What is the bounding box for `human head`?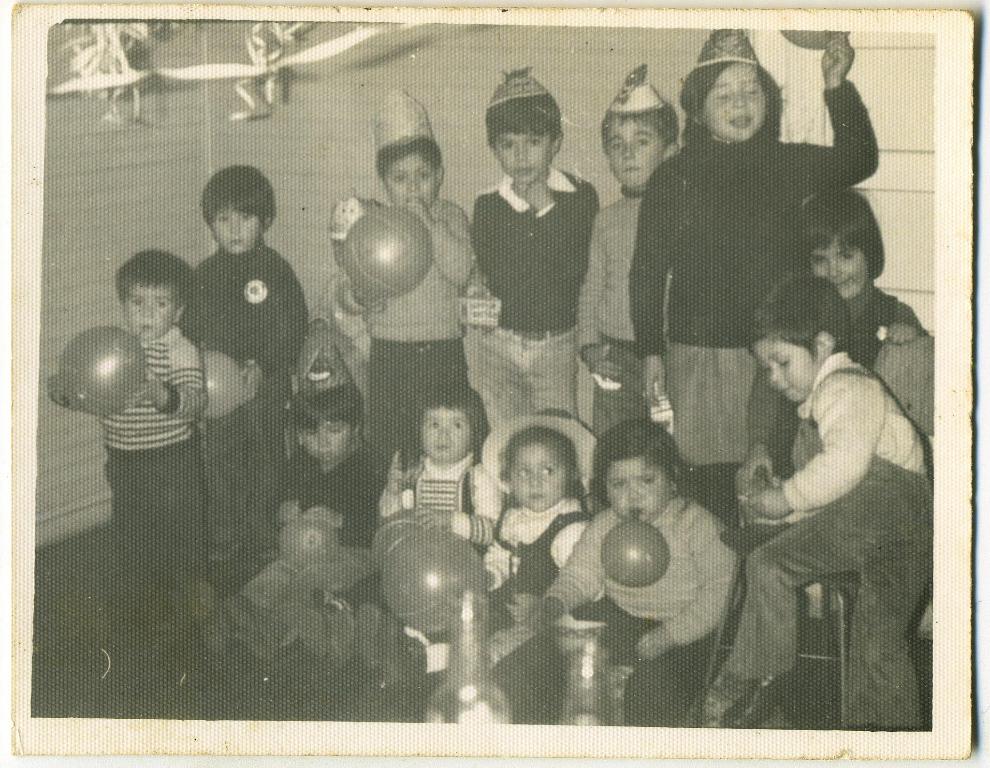
(left=287, top=334, right=364, bottom=463).
